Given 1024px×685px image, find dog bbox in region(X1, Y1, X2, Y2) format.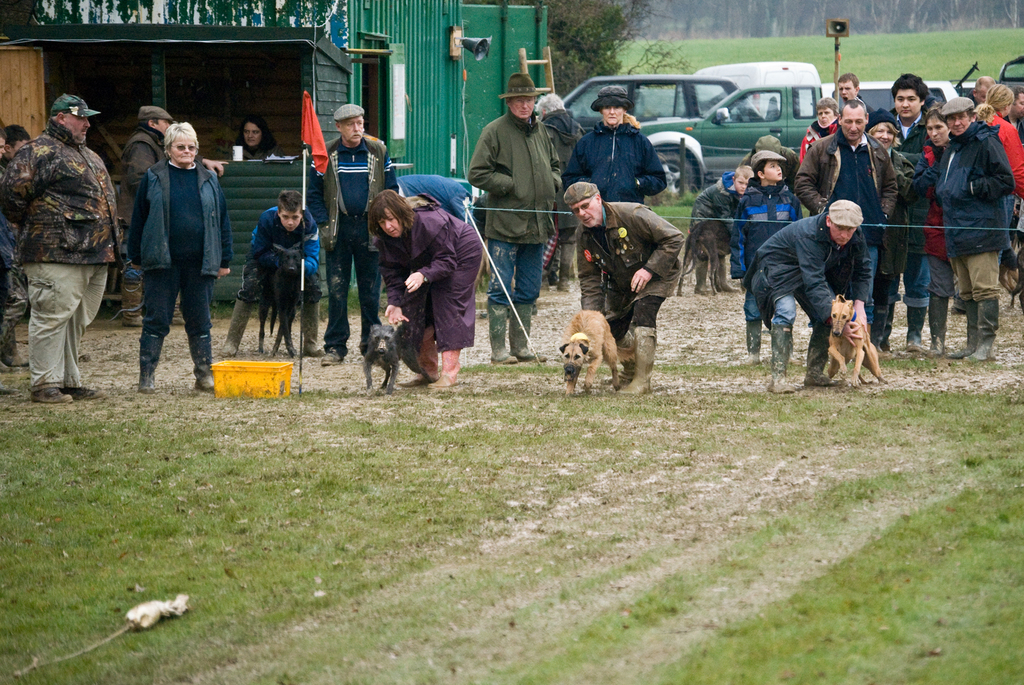
region(824, 295, 888, 389).
